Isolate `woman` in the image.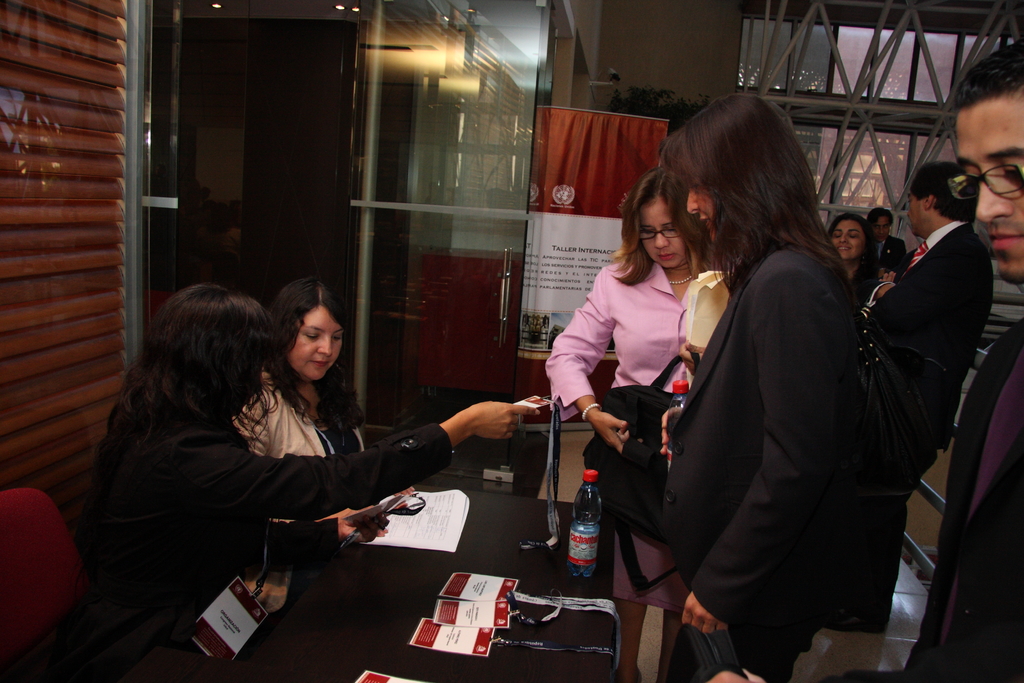
Isolated region: bbox=(541, 167, 712, 682).
